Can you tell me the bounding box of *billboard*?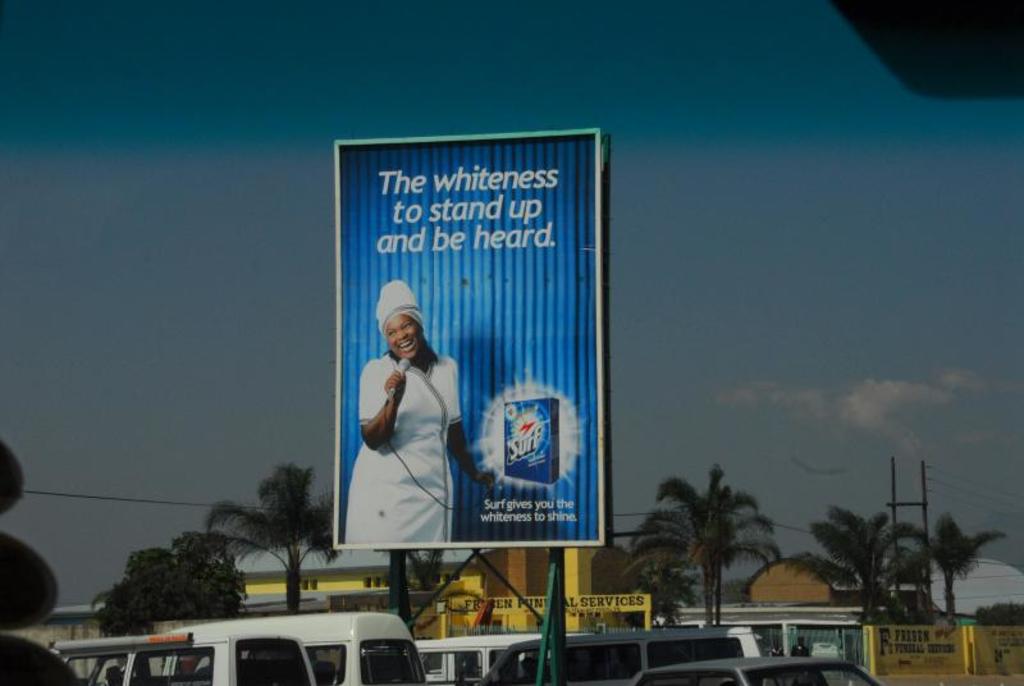
select_region(329, 124, 617, 596).
